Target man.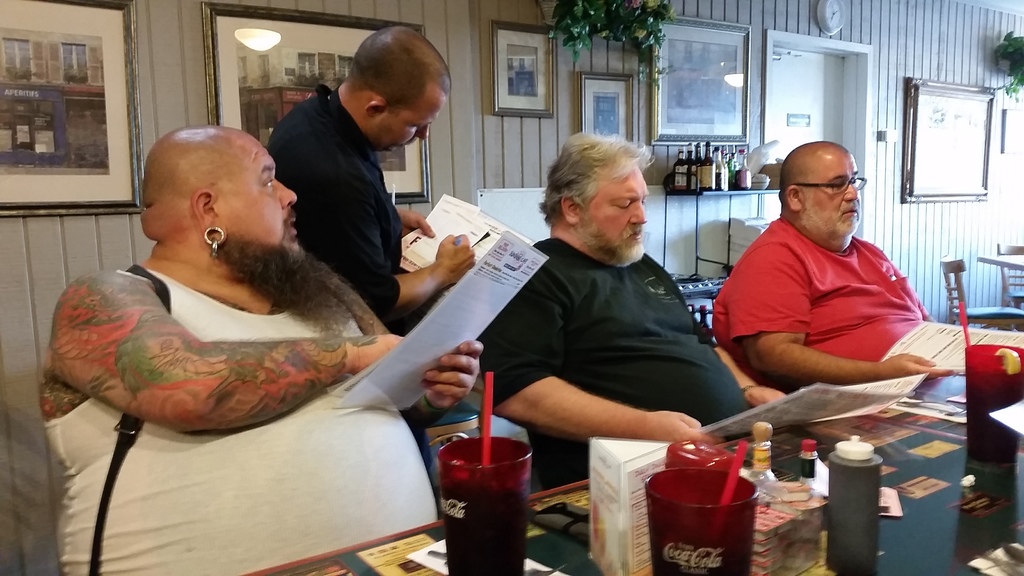
Target region: crop(246, 18, 483, 523).
